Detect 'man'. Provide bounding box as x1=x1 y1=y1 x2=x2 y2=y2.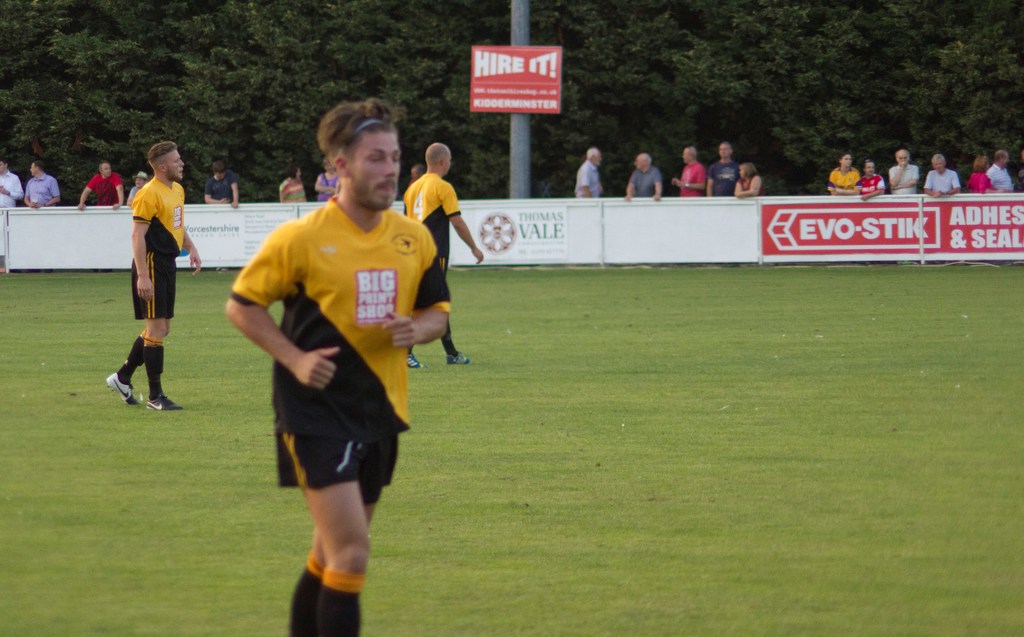
x1=105 y1=140 x2=204 y2=408.
